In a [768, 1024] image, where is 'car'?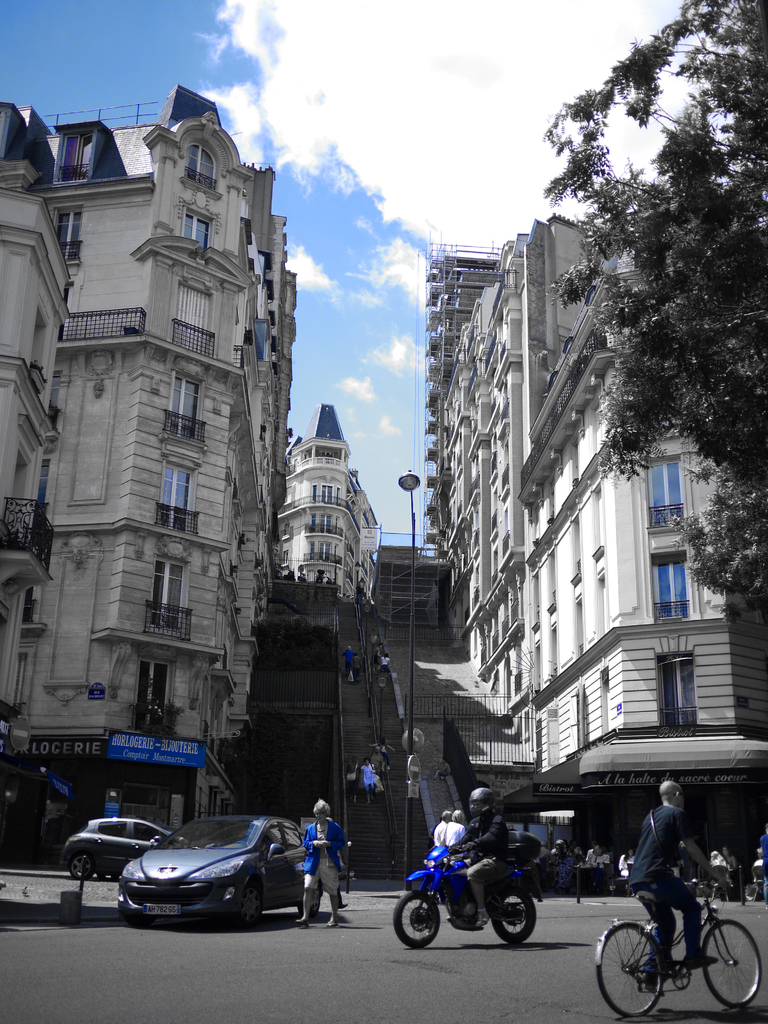
x1=114, y1=809, x2=317, y2=931.
